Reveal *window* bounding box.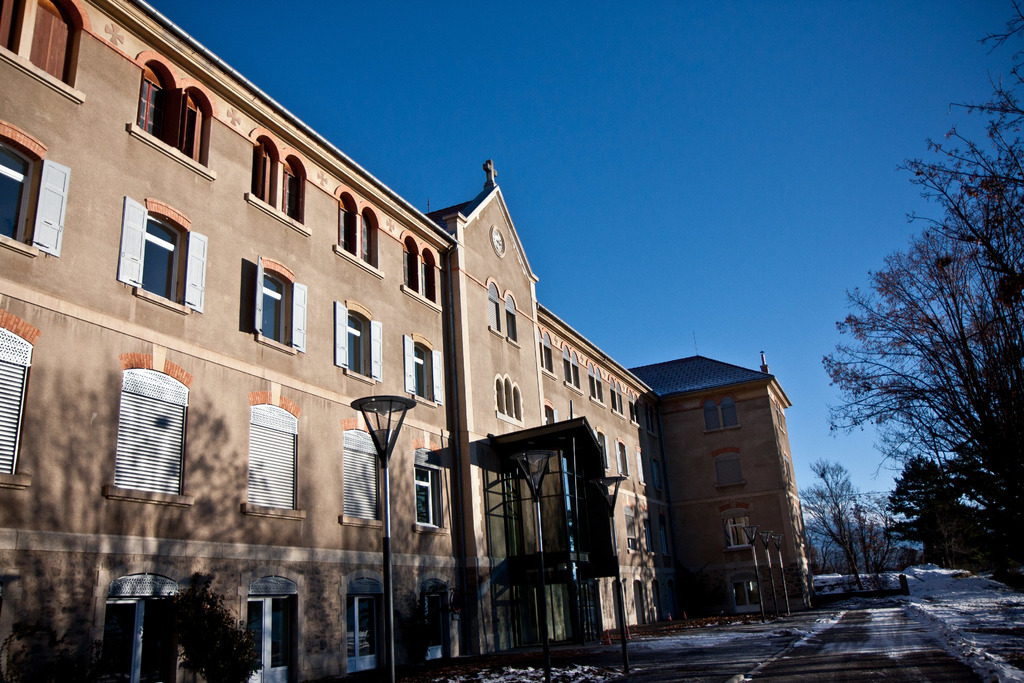
Revealed: select_region(243, 394, 301, 518).
